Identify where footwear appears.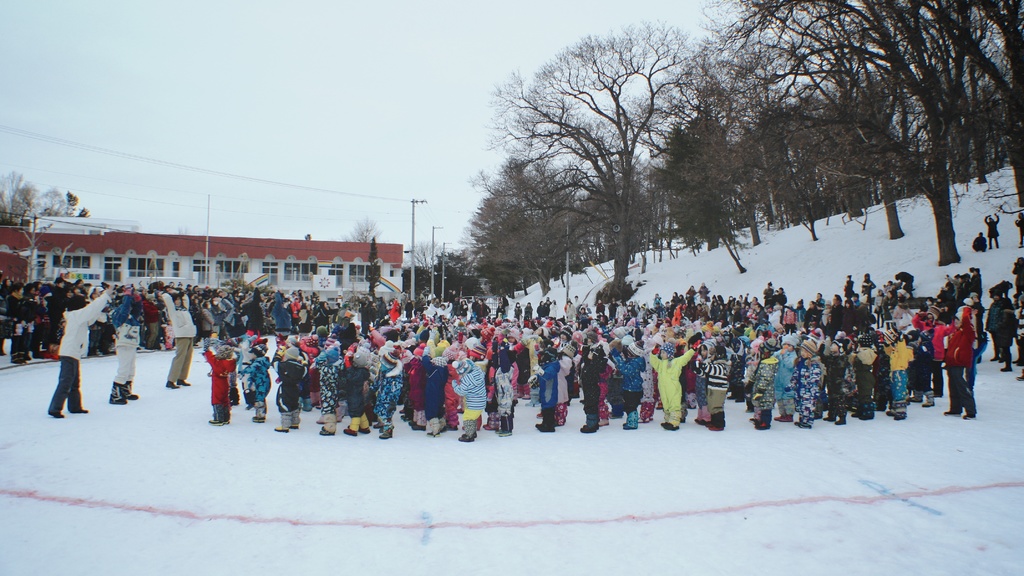
Appears at (left=884, top=409, right=893, bottom=416).
